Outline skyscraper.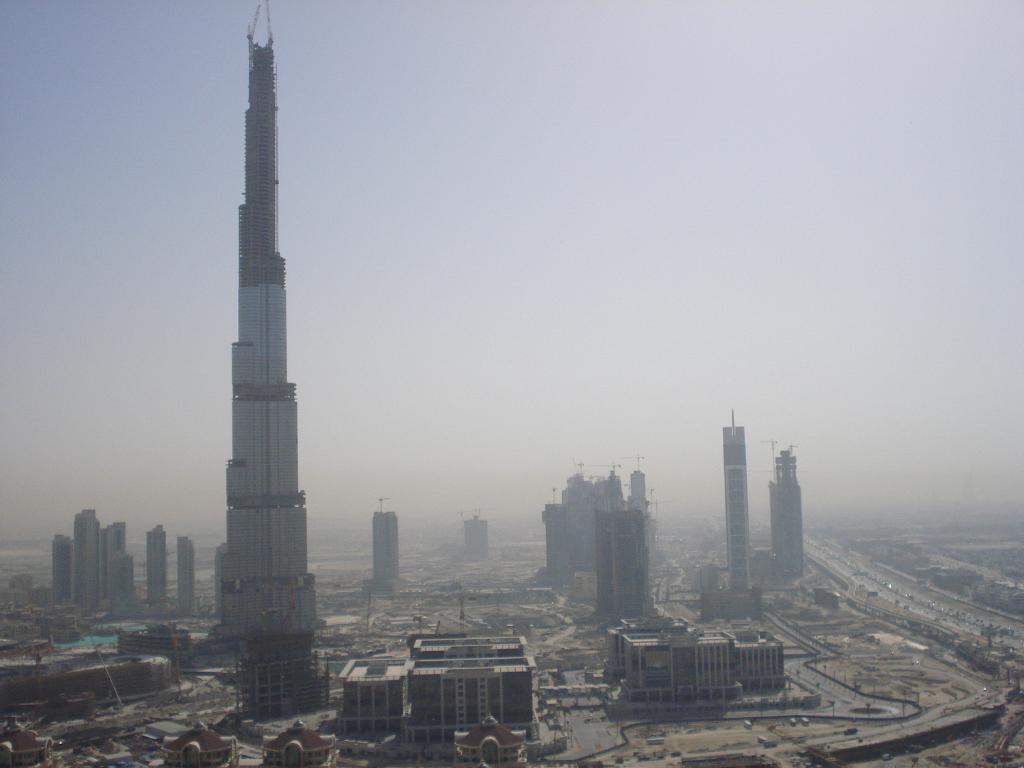
Outline: (713,410,753,597).
